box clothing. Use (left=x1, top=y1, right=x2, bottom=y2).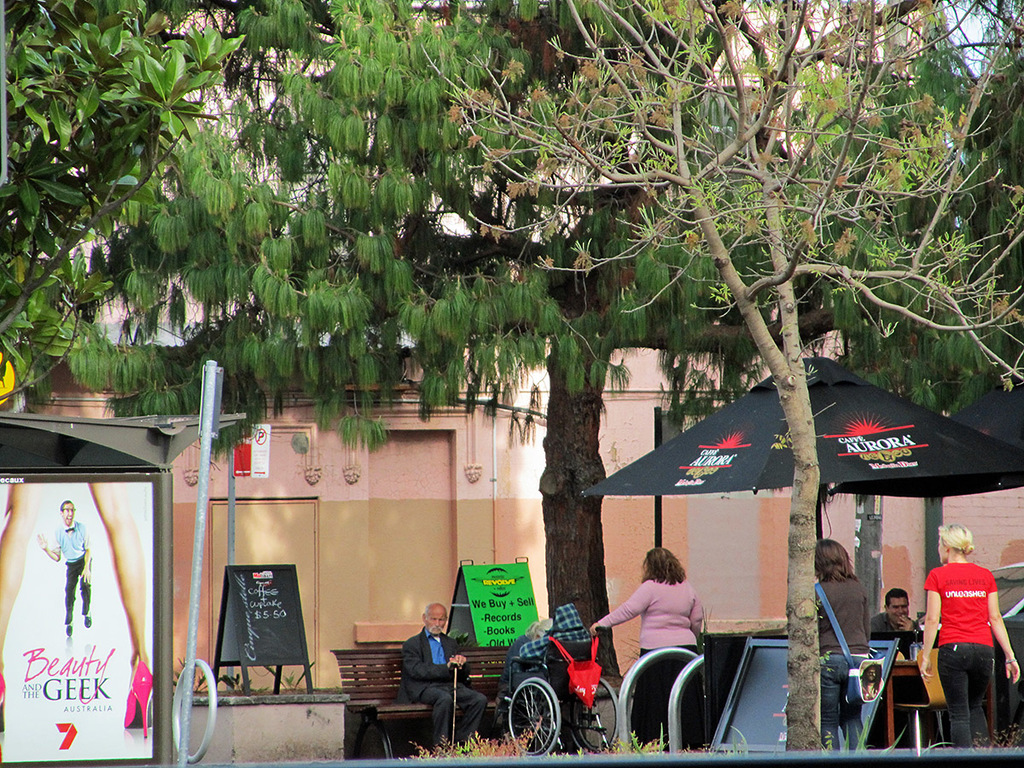
(left=358, top=728, right=389, bottom=761).
